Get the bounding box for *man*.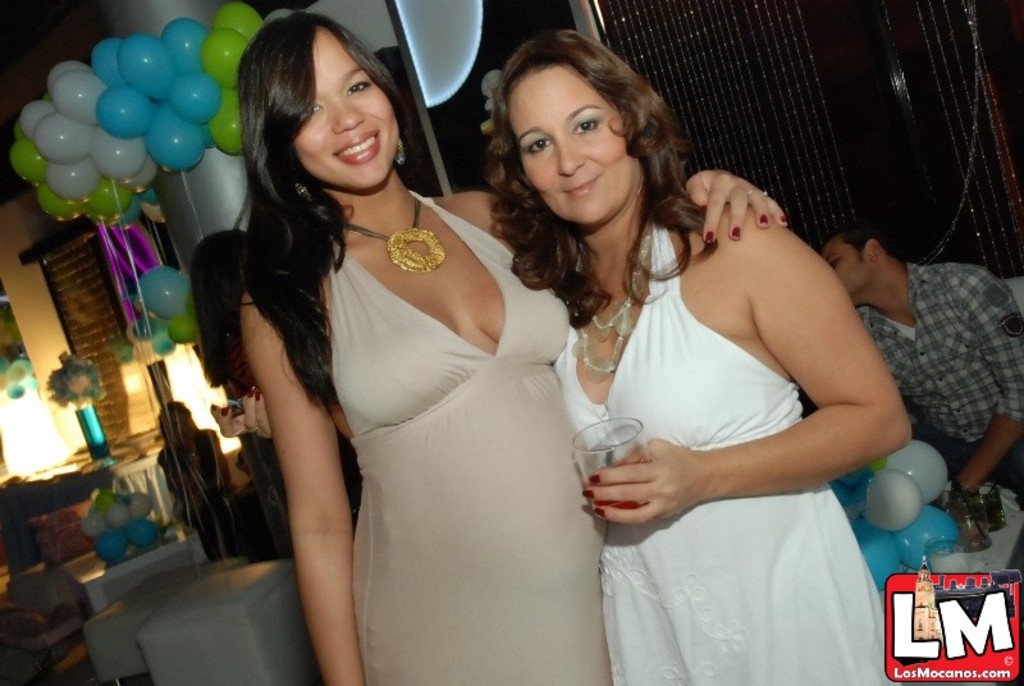
{"x1": 822, "y1": 228, "x2": 1023, "y2": 502}.
